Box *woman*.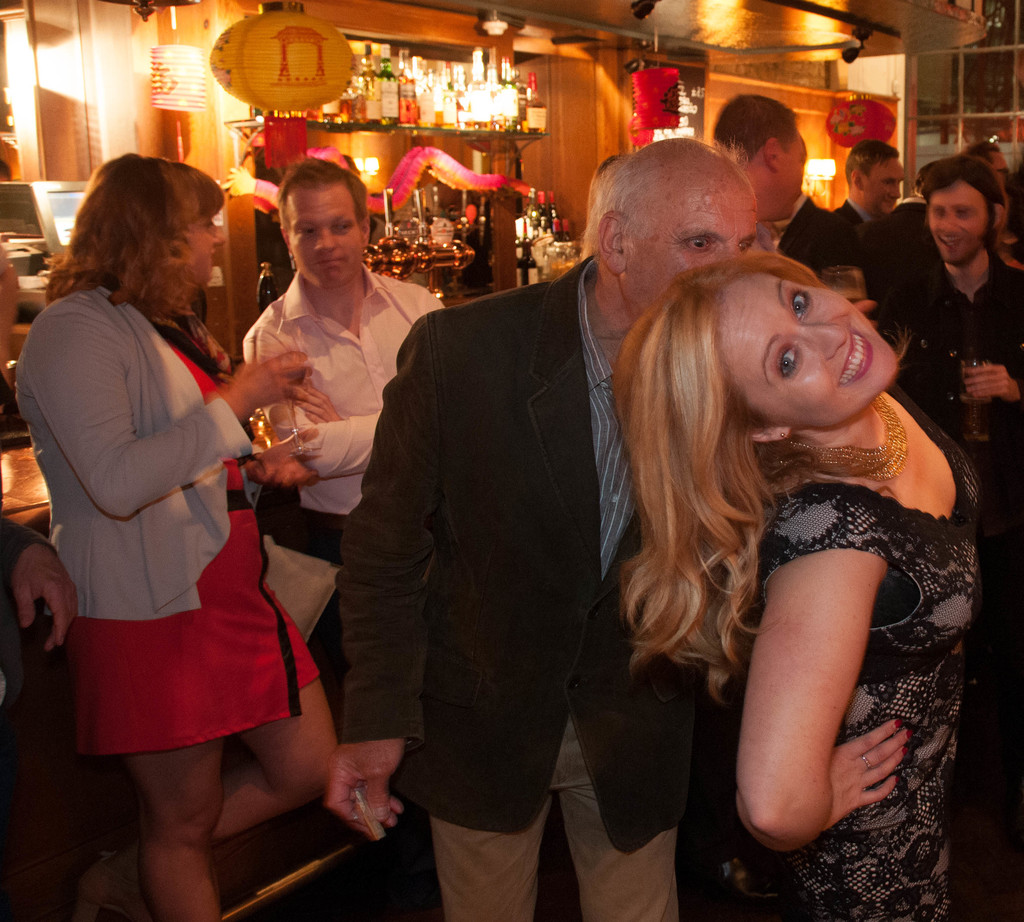
[left=617, top=243, right=972, bottom=921].
